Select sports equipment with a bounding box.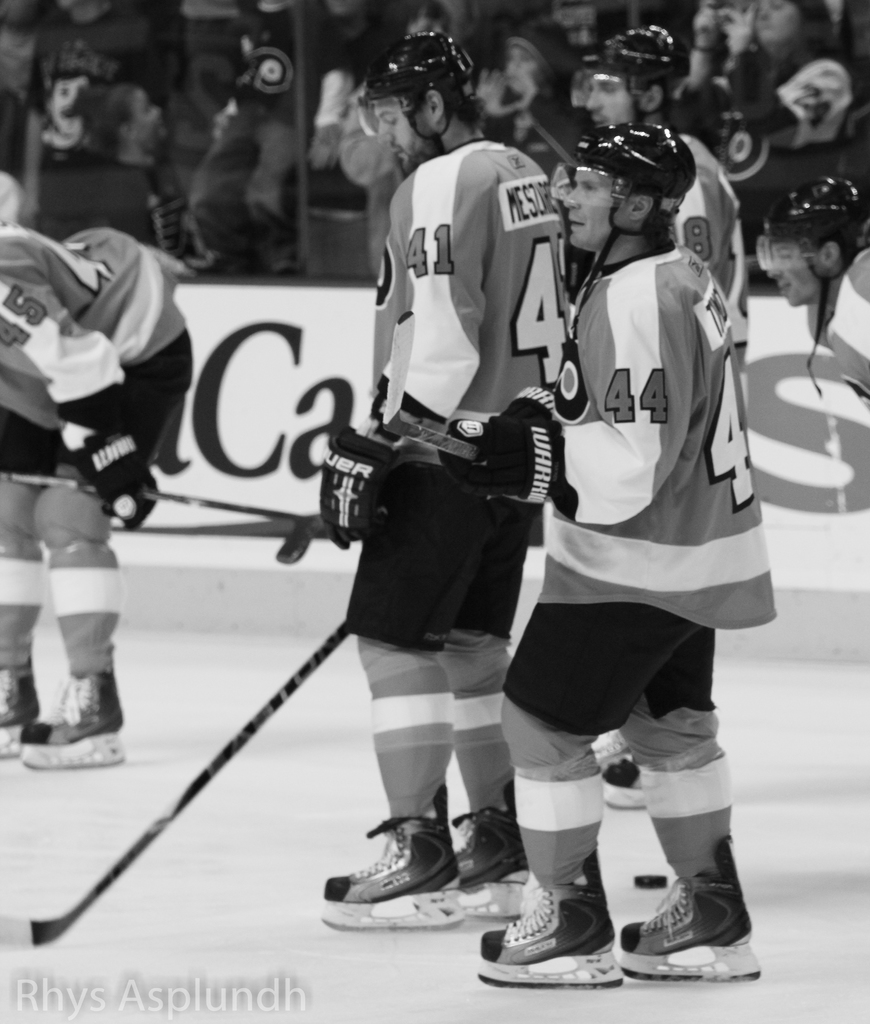
l=316, t=414, r=405, b=563.
